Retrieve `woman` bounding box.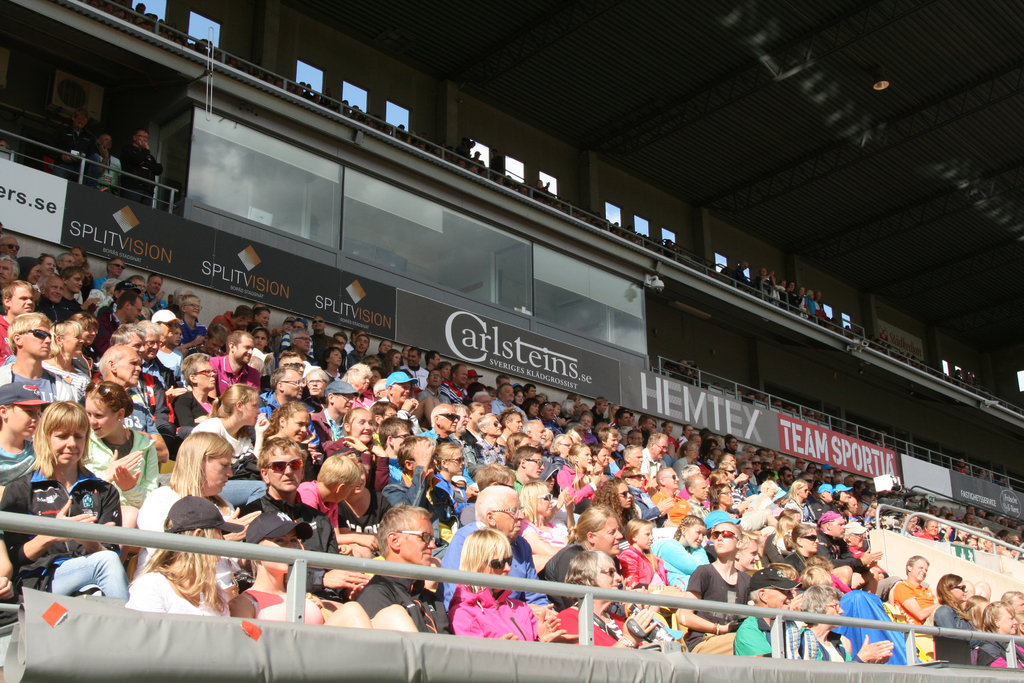
Bounding box: bbox=[962, 602, 1023, 673].
